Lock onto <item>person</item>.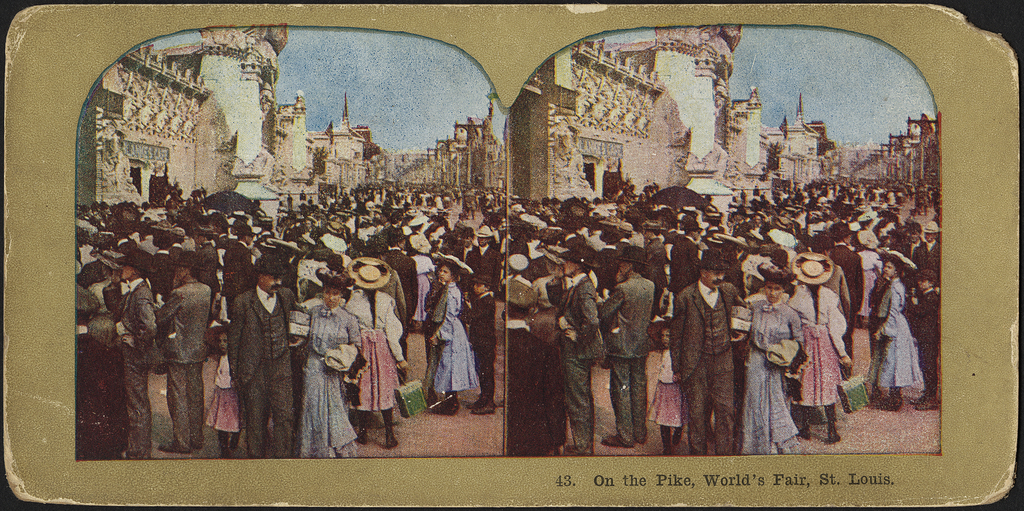
Locked: {"left": 600, "top": 247, "right": 658, "bottom": 443}.
